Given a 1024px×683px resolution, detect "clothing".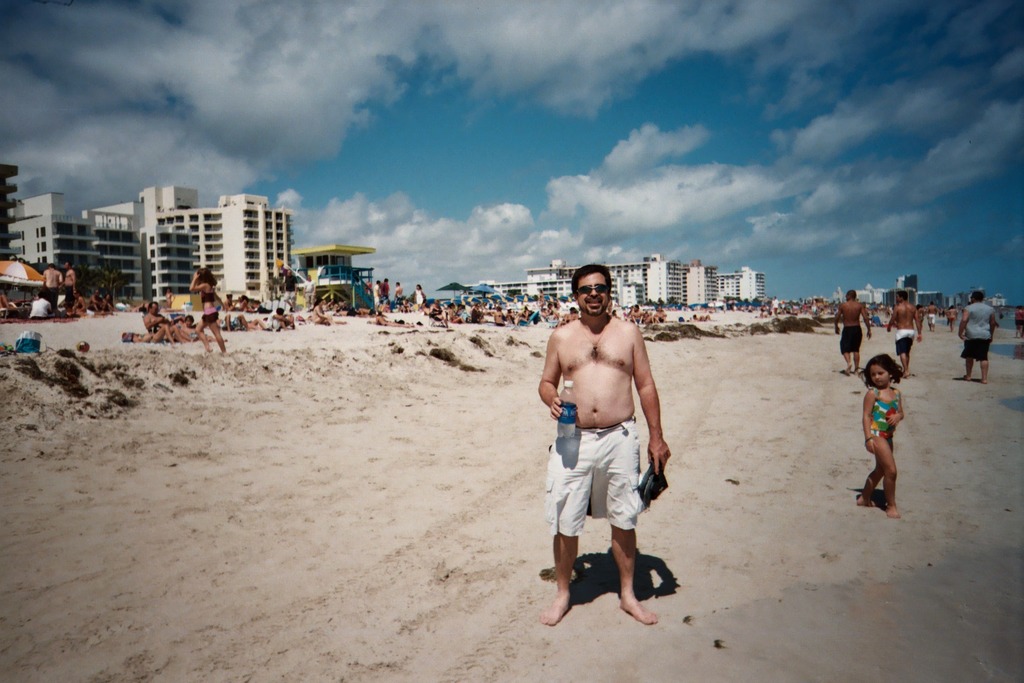
bbox=[190, 329, 196, 338].
